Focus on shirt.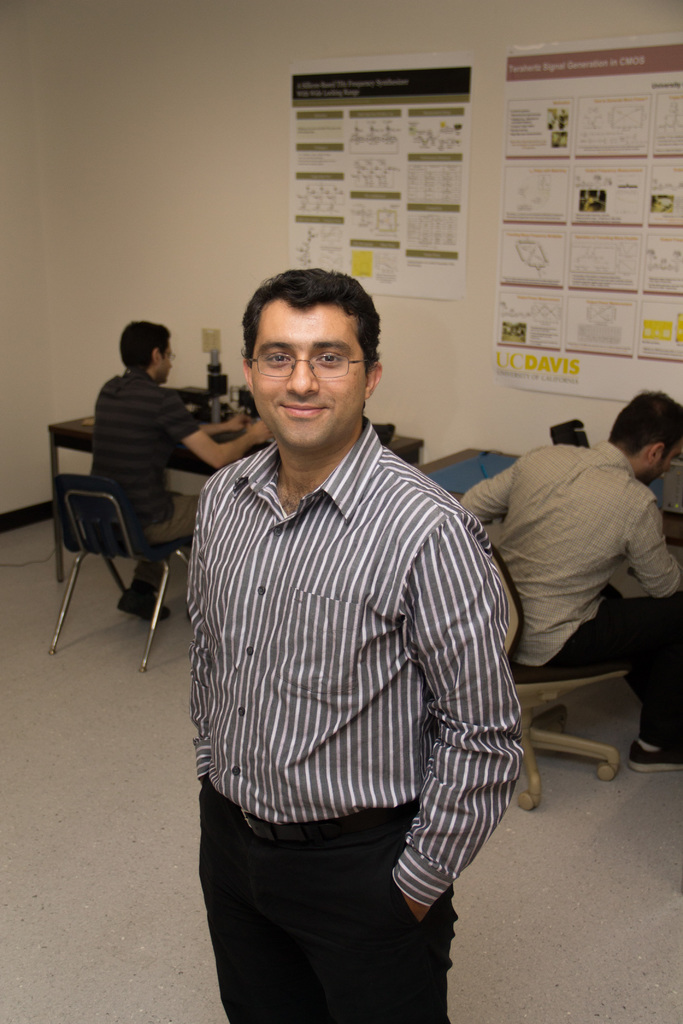
Focused at <region>463, 440, 682, 669</region>.
